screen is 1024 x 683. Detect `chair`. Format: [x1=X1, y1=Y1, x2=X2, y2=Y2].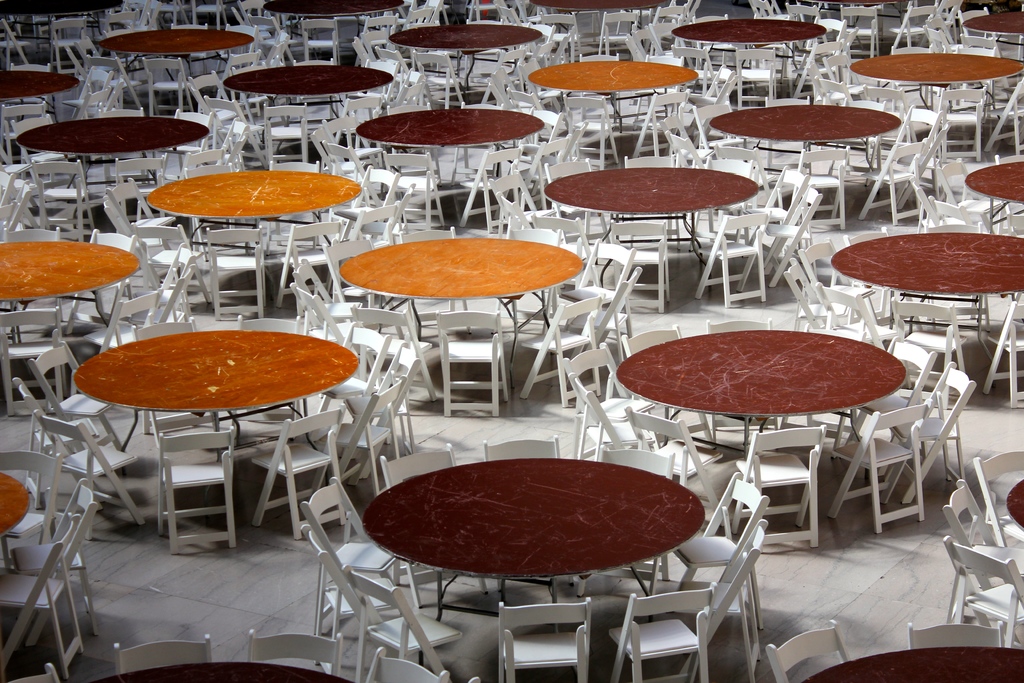
[x1=828, y1=404, x2=930, y2=532].
